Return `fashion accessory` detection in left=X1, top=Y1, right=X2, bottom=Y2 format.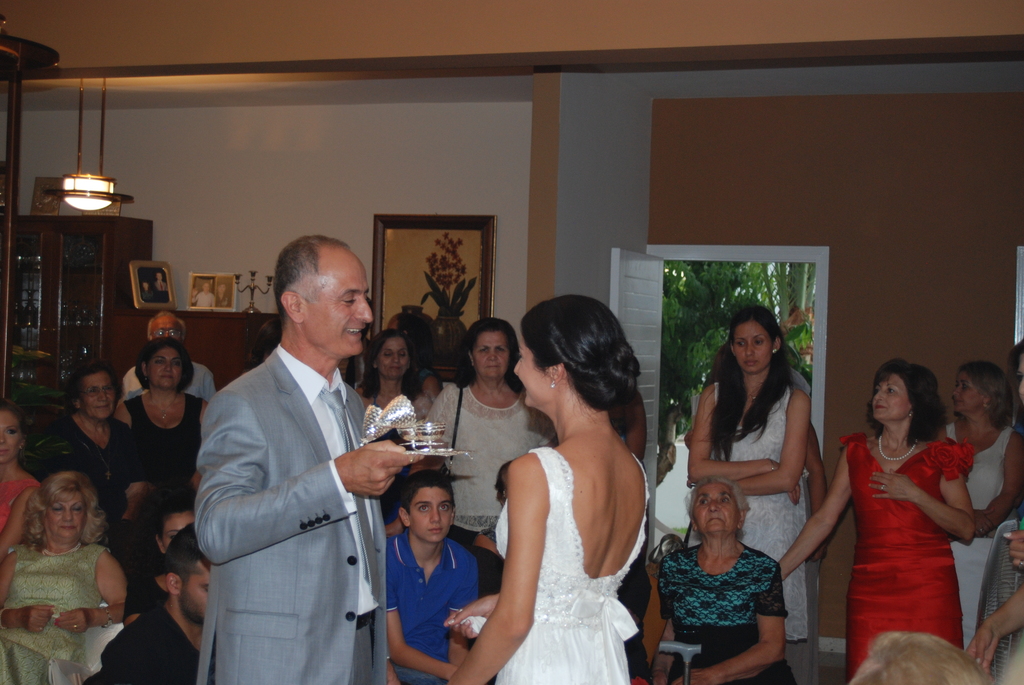
left=77, top=411, right=111, bottom=480.
